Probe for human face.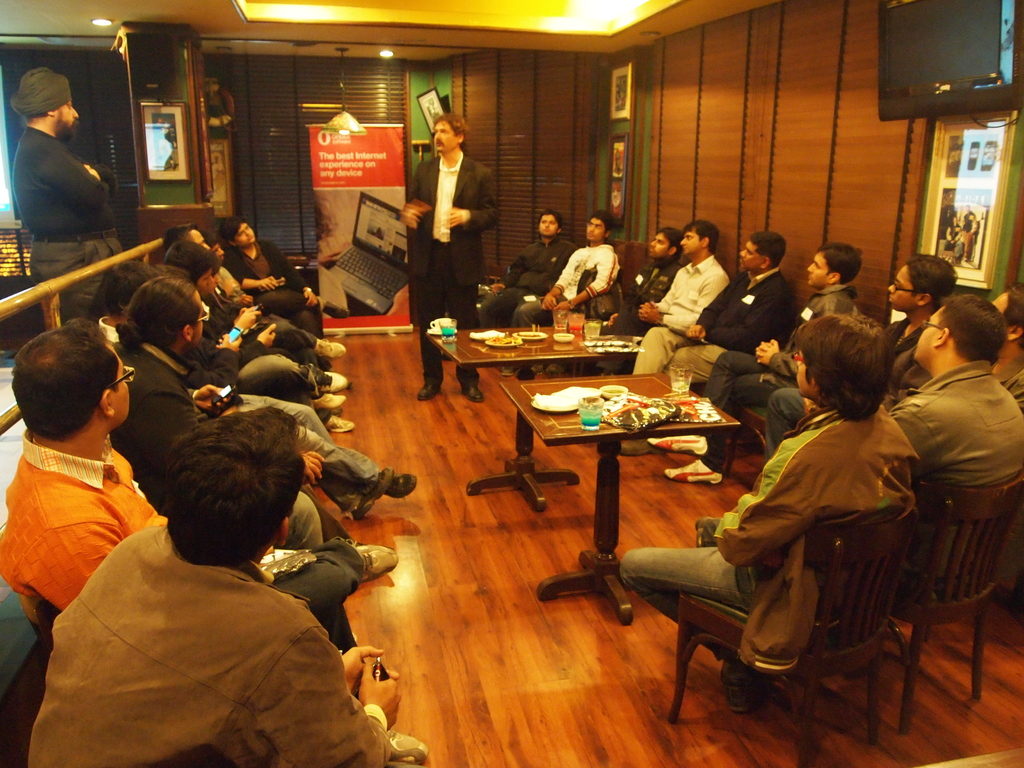
Probe result: 916/301/943/364.
